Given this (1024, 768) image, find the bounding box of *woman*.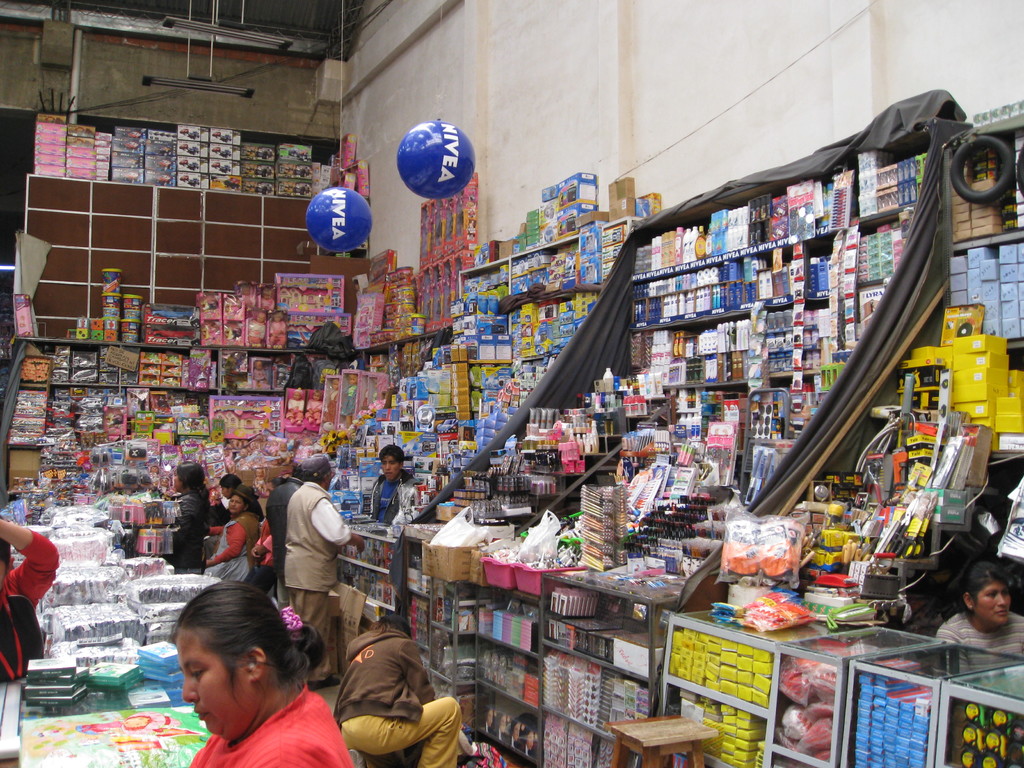
select_region(202, 483, 269, 585).
